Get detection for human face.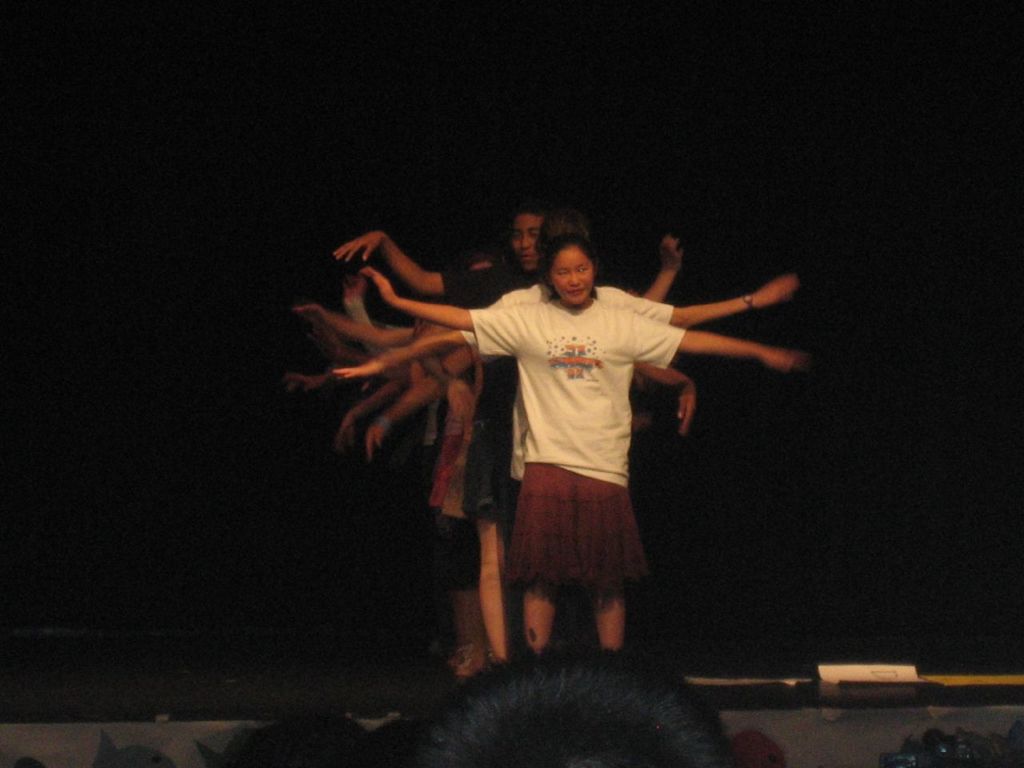
Detection: bbox(555, 246, 598, 304).
